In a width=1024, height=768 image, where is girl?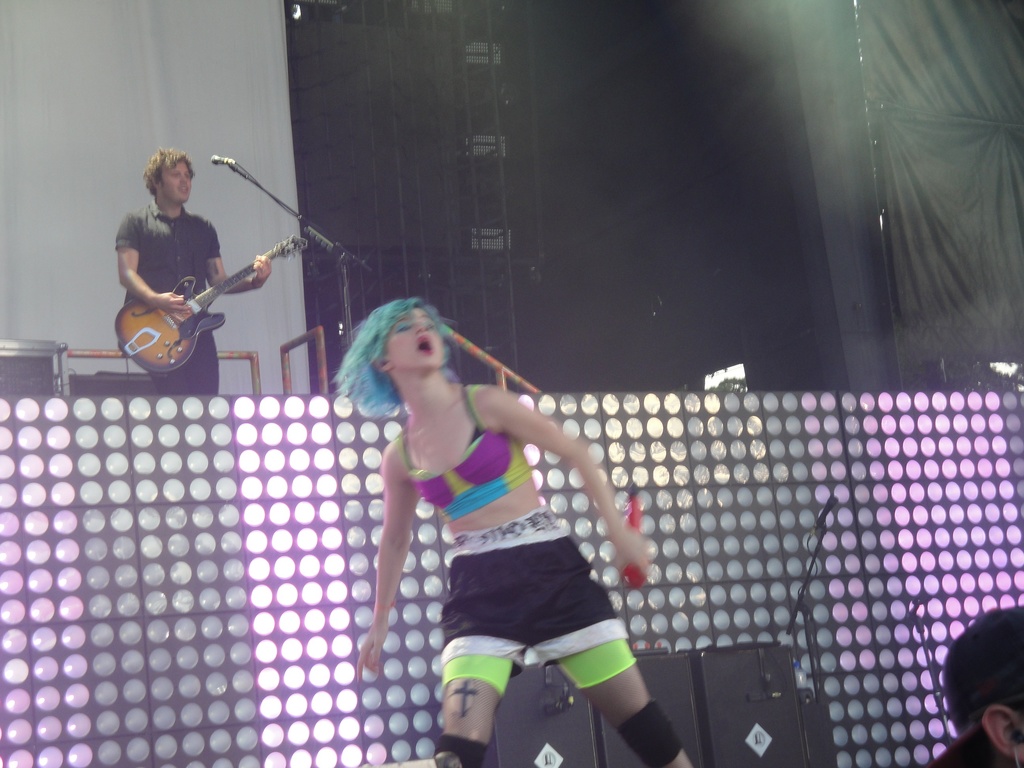
{"x1": 348, "y1": 296, "x2": 694, "y2": 767}.
